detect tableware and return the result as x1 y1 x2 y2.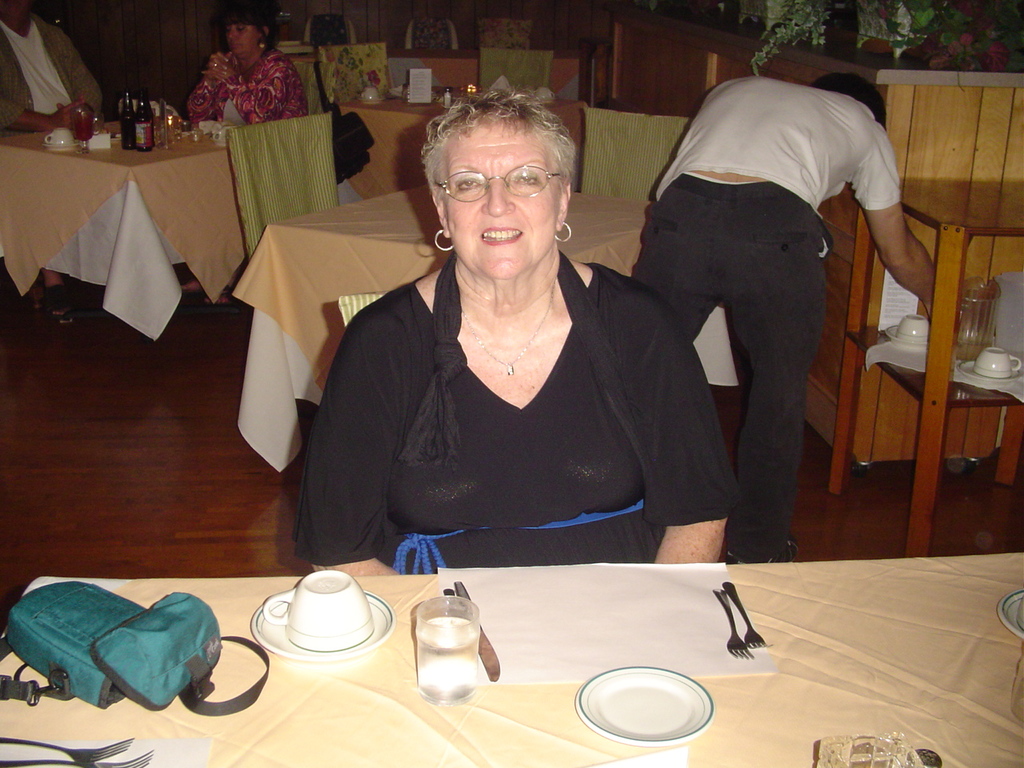
69 105 101 153.
